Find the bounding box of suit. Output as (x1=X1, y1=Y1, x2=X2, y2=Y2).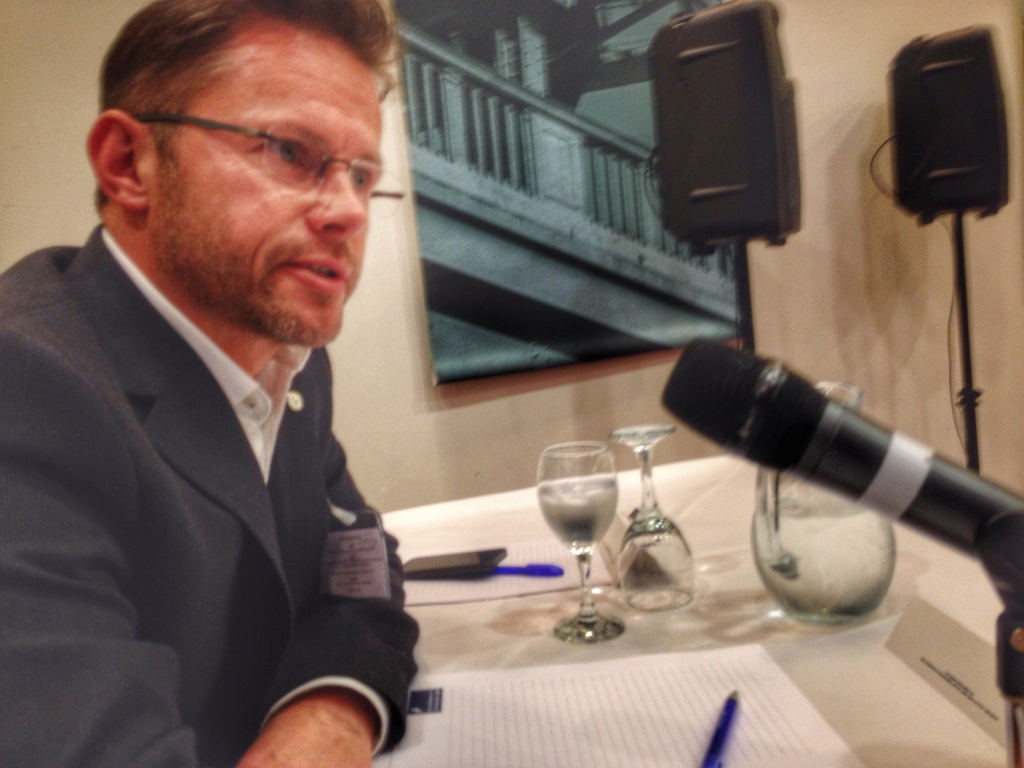
(x1=0, y1=224, x2=419, y2=767).
